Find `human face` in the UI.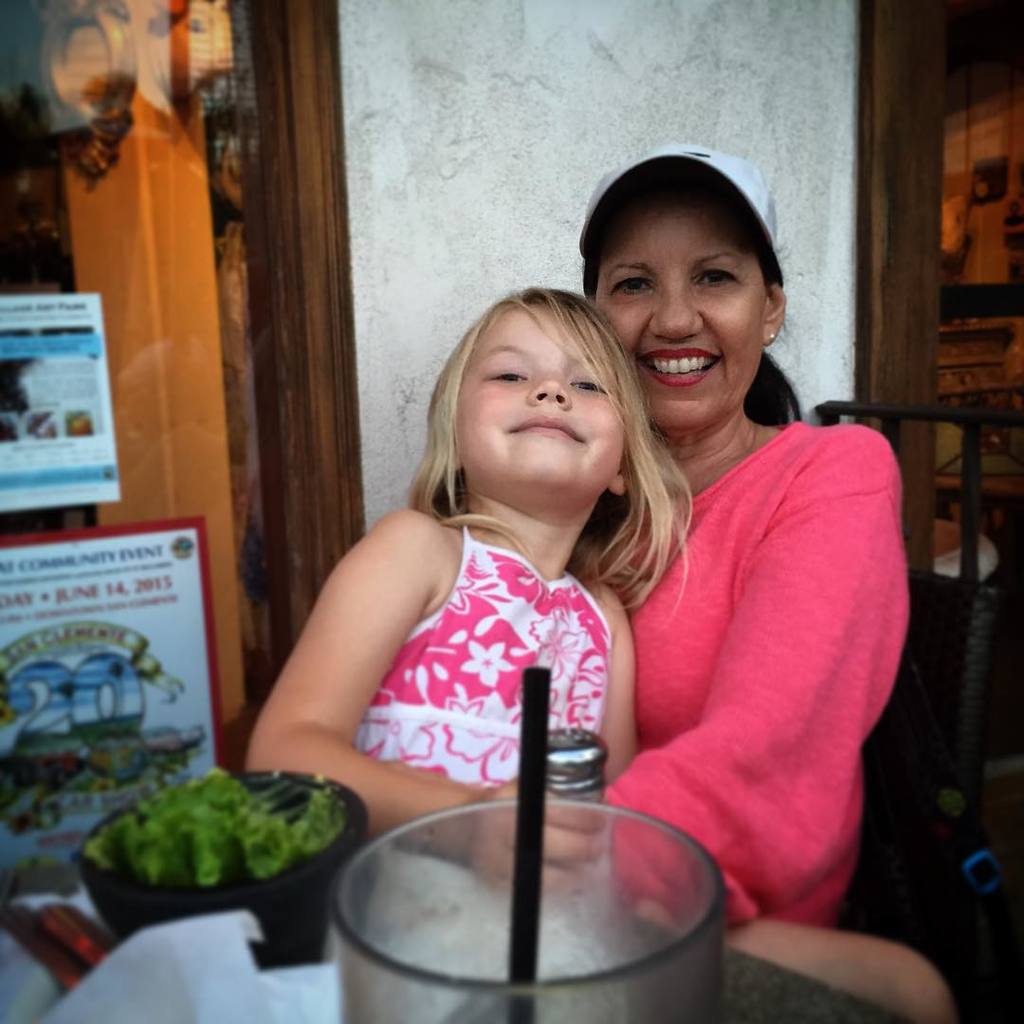
UI element at l=458, t=309, r=625, b=490.
